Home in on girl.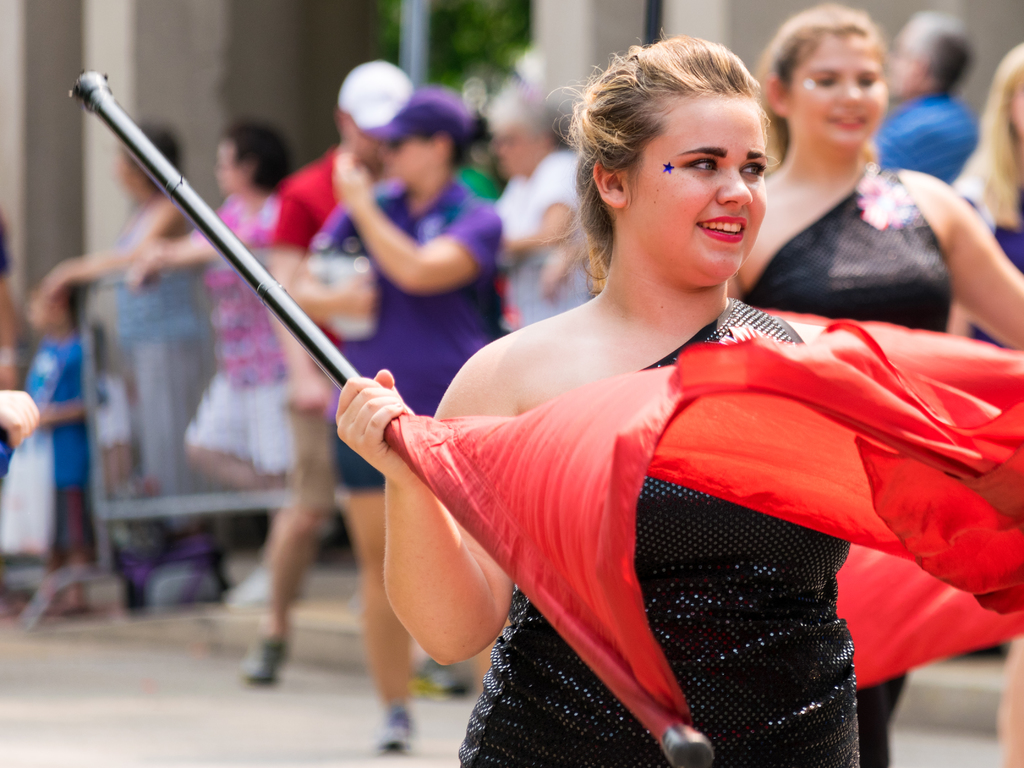
Homed in at pyautogui.locateOnScreen(730, 6, 1023, 338).
